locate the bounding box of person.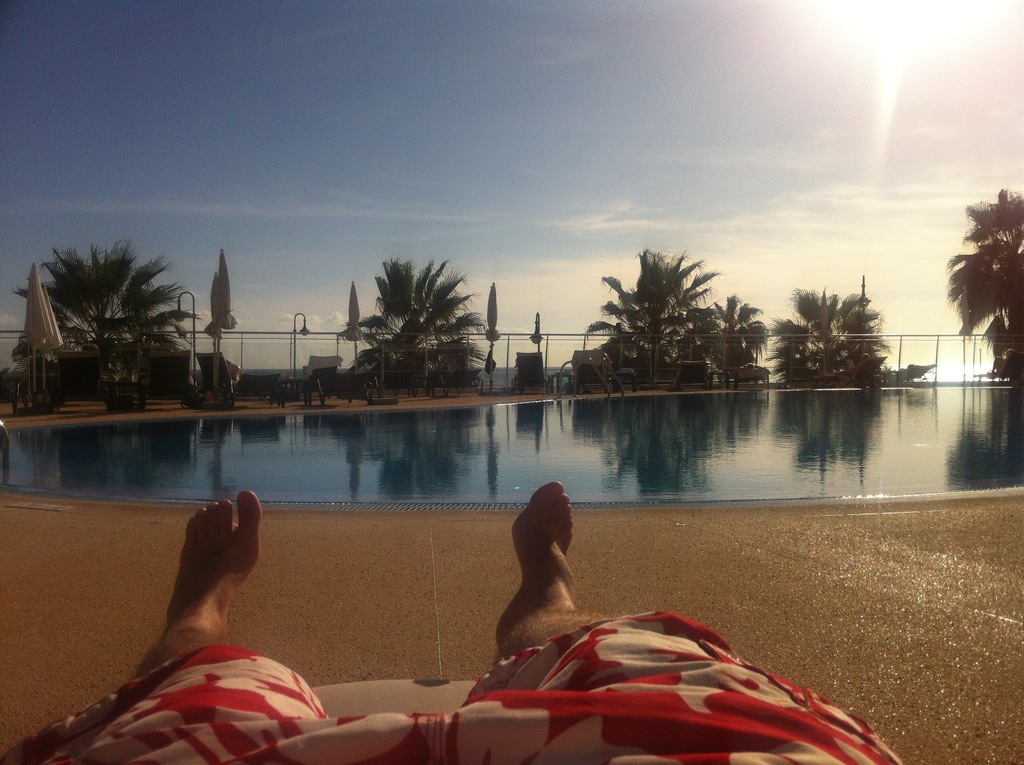
Bounding box: l=3, t=483, r=907, b=764.
